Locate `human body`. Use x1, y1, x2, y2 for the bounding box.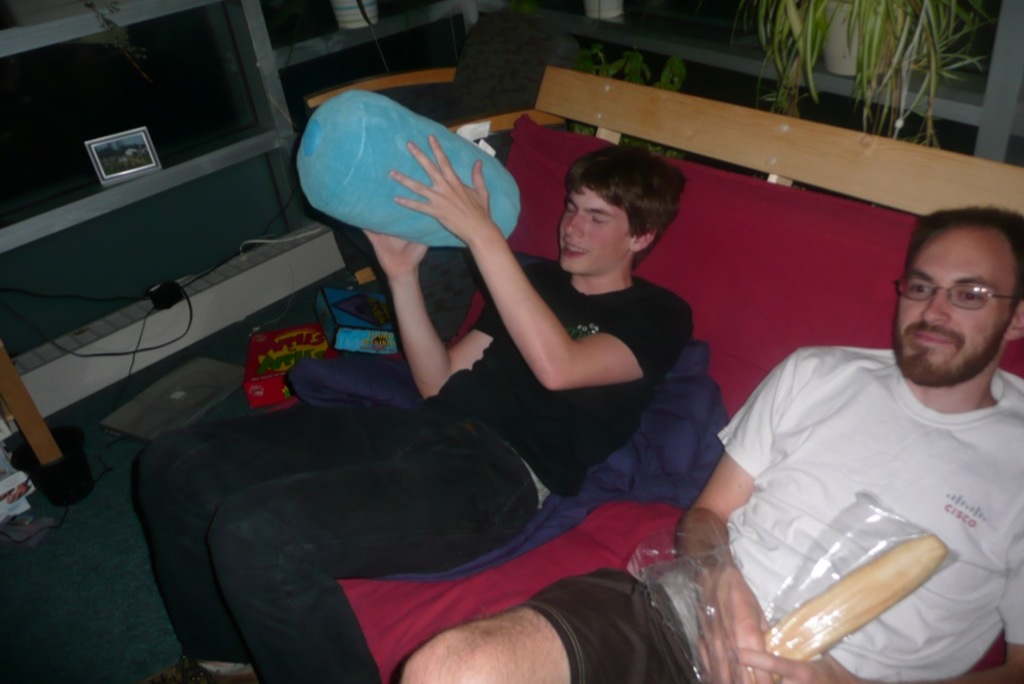
398, 343, 1023, 681.
